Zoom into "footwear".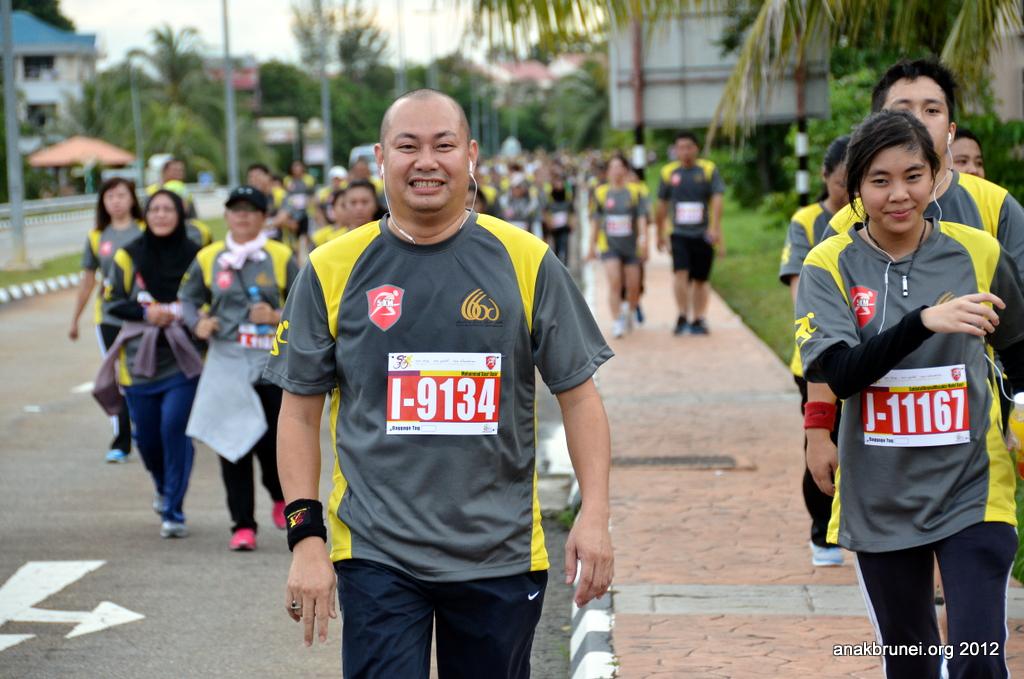
Zoom target: 611, 307, 626, 338.
